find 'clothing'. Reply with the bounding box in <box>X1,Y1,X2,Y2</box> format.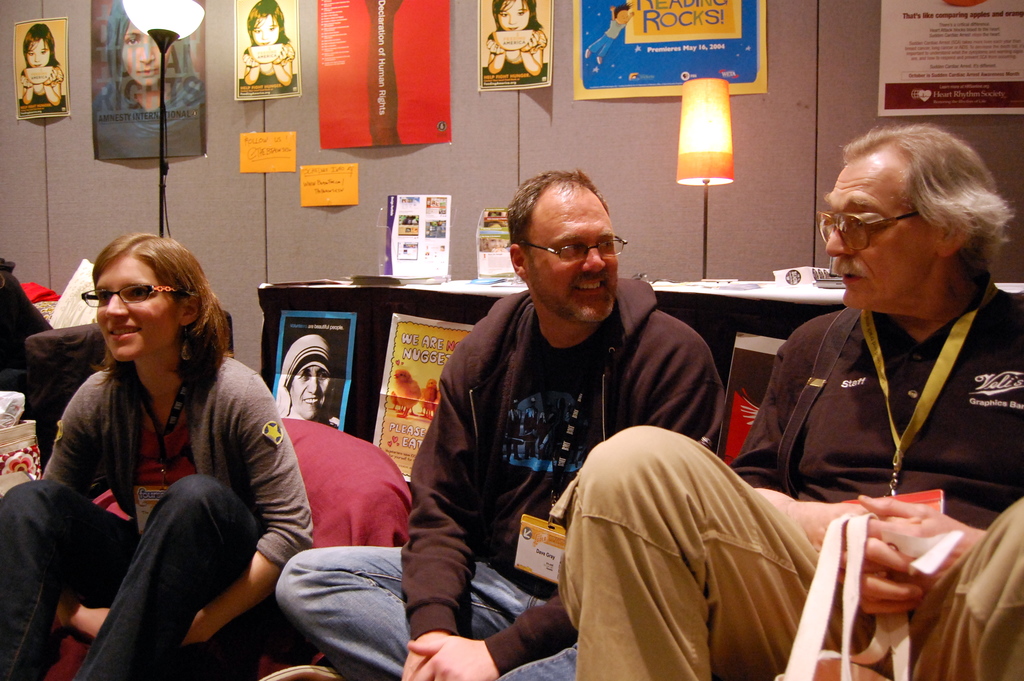
<box>90,0,202,161</box>.
